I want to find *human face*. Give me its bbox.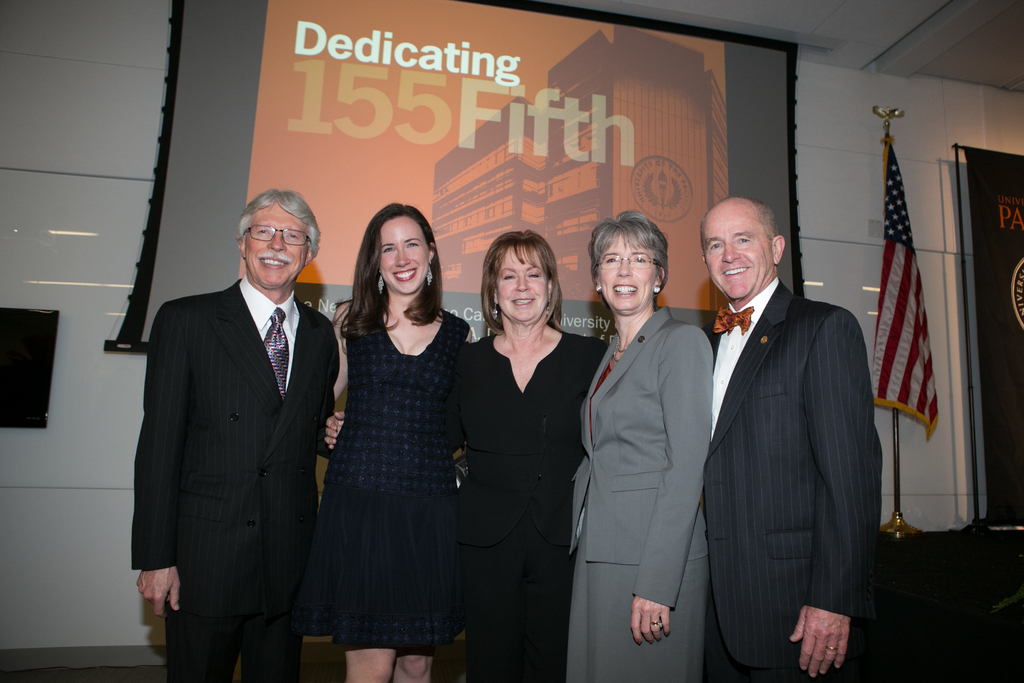
[497, 247, 541, 320].
